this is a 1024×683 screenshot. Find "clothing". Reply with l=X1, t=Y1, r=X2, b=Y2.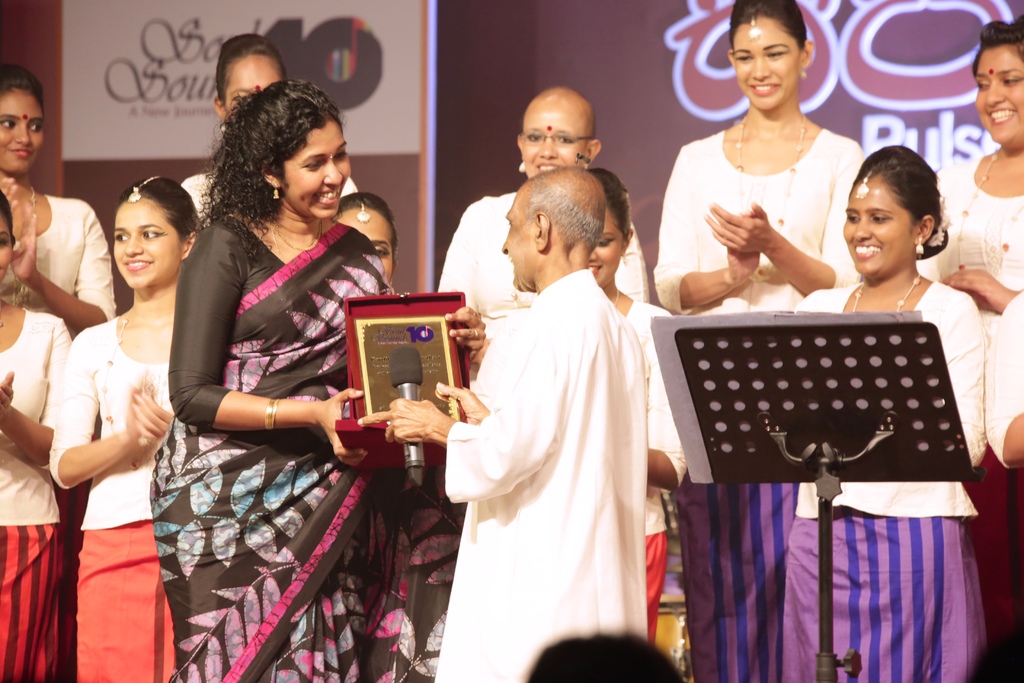
l=792, t=288, r=983, b=682.
